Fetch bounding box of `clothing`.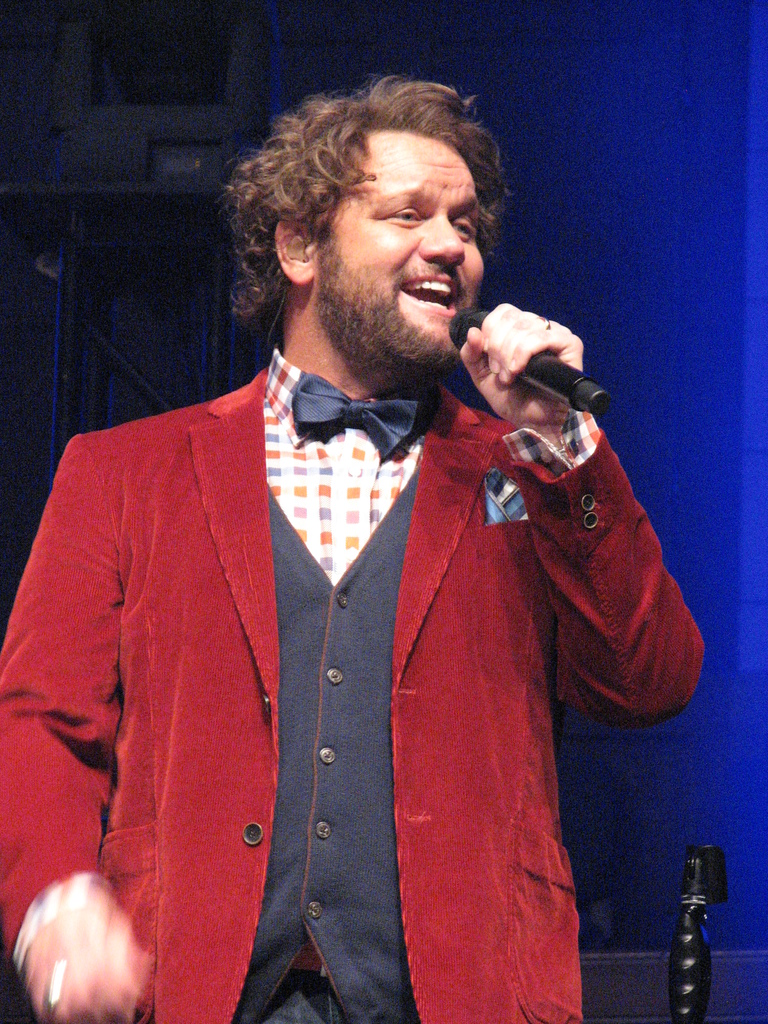
Bbox: <region>17, 291, 622, 1023</region>.
